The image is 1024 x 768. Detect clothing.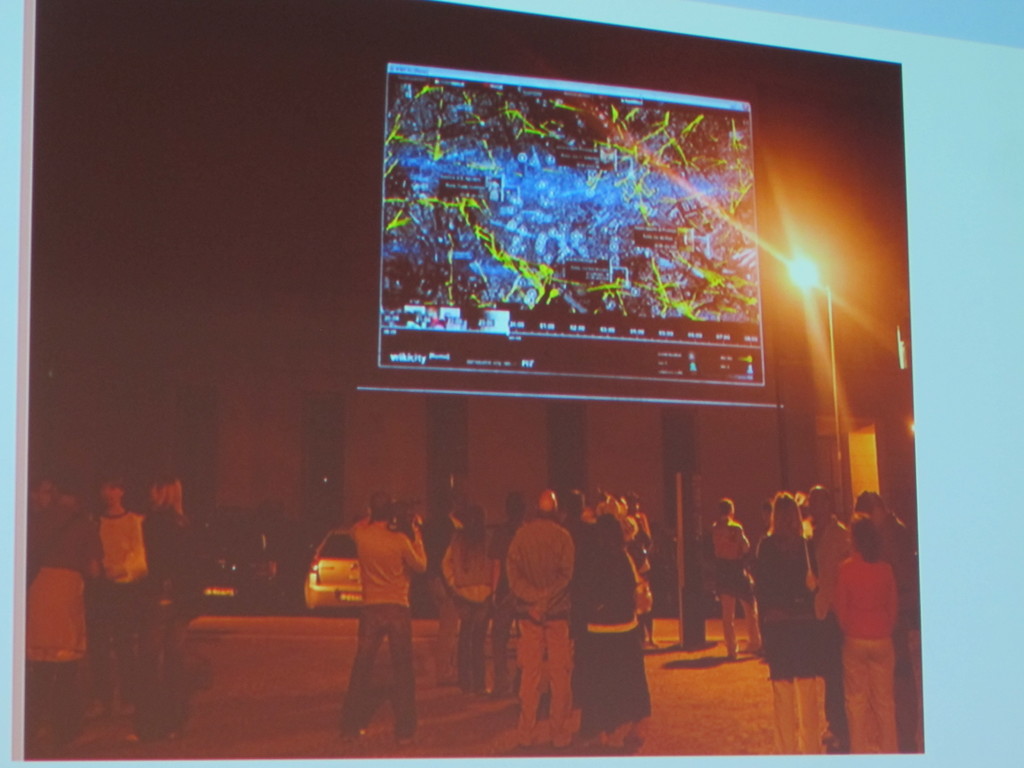
Detection: (x1=348, y1=511, x2=428, y2=734).
